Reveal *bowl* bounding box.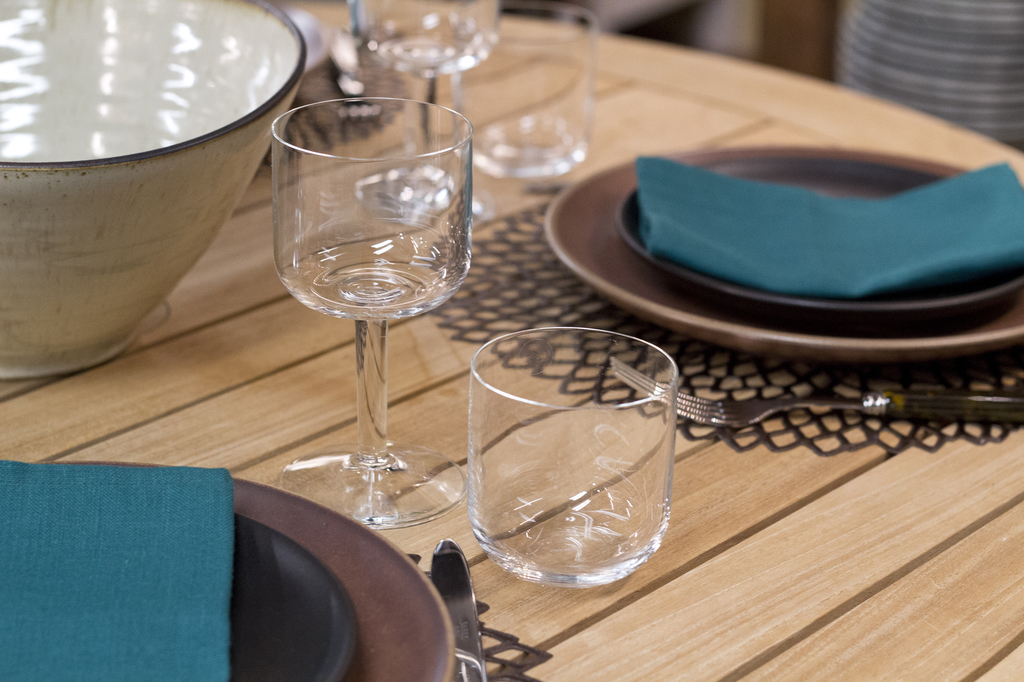
Revealed: box(232, 519, 355, 681).
